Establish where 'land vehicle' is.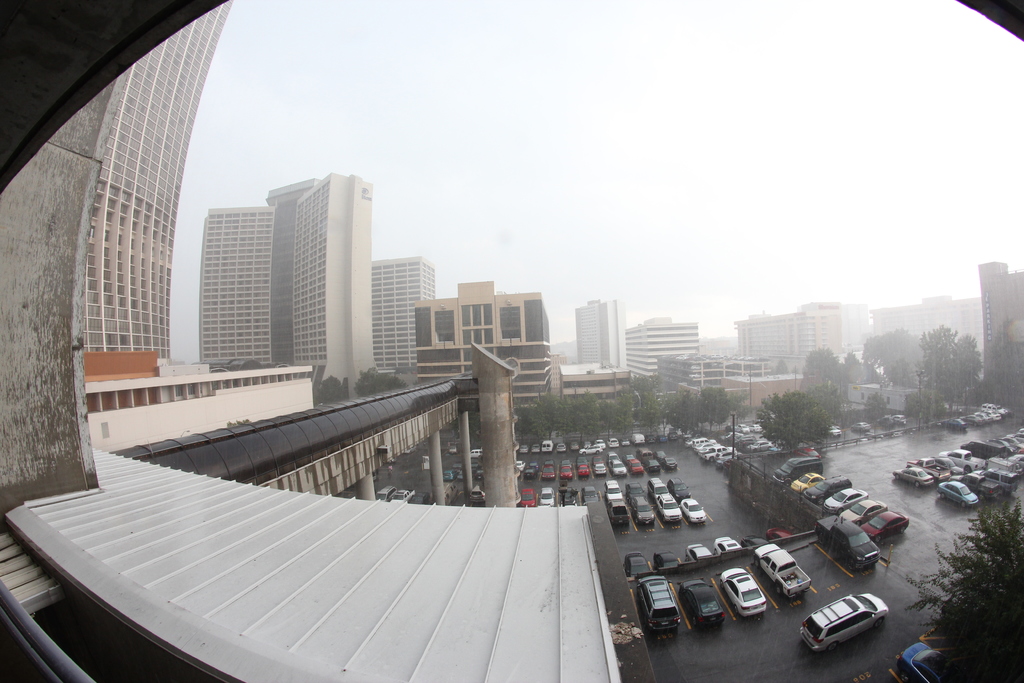
Established at (x1=739, y1=536, x2=771, y2=548).
